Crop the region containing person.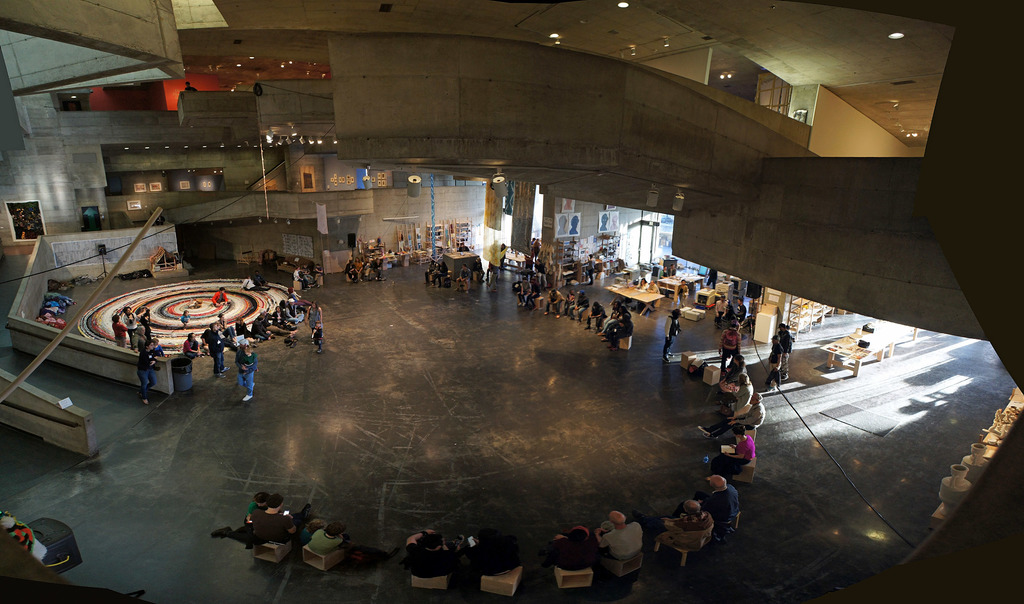
Crop region: bbox=(210, 285, 231, 311).
